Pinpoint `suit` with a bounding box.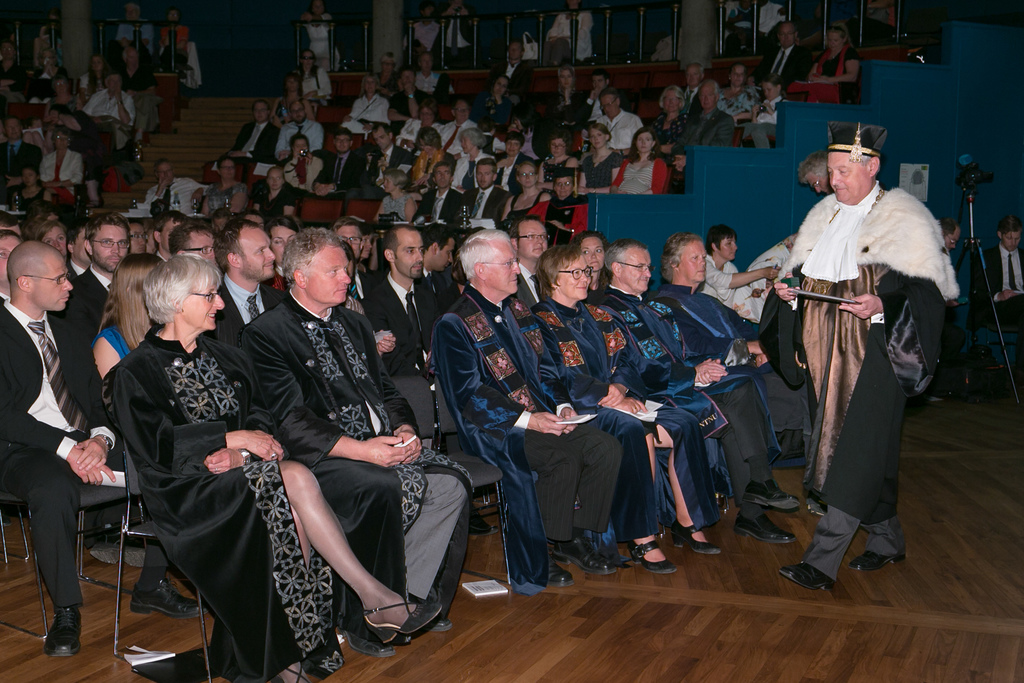
pyautogui.locateOnScreen(223, 120, 278, 183).
